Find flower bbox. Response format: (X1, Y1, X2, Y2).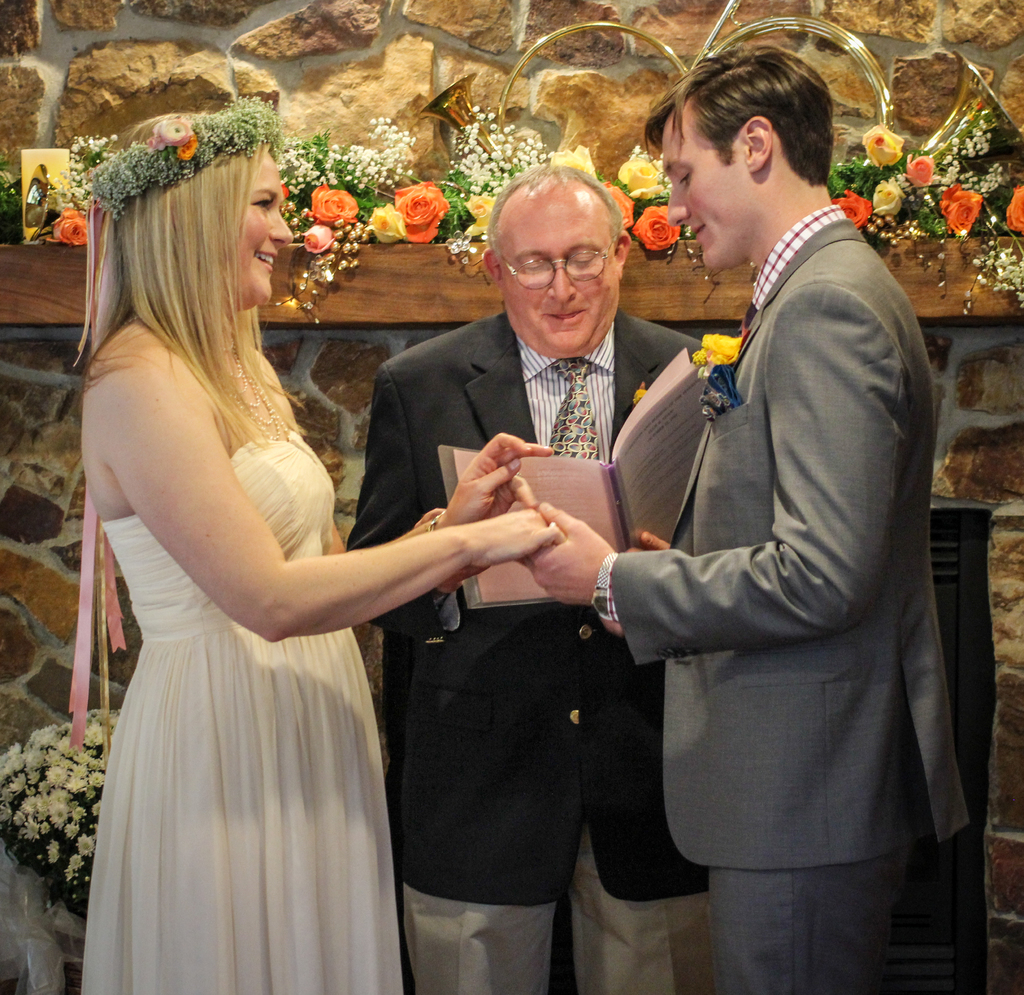
(152, 116, 202, 150).
